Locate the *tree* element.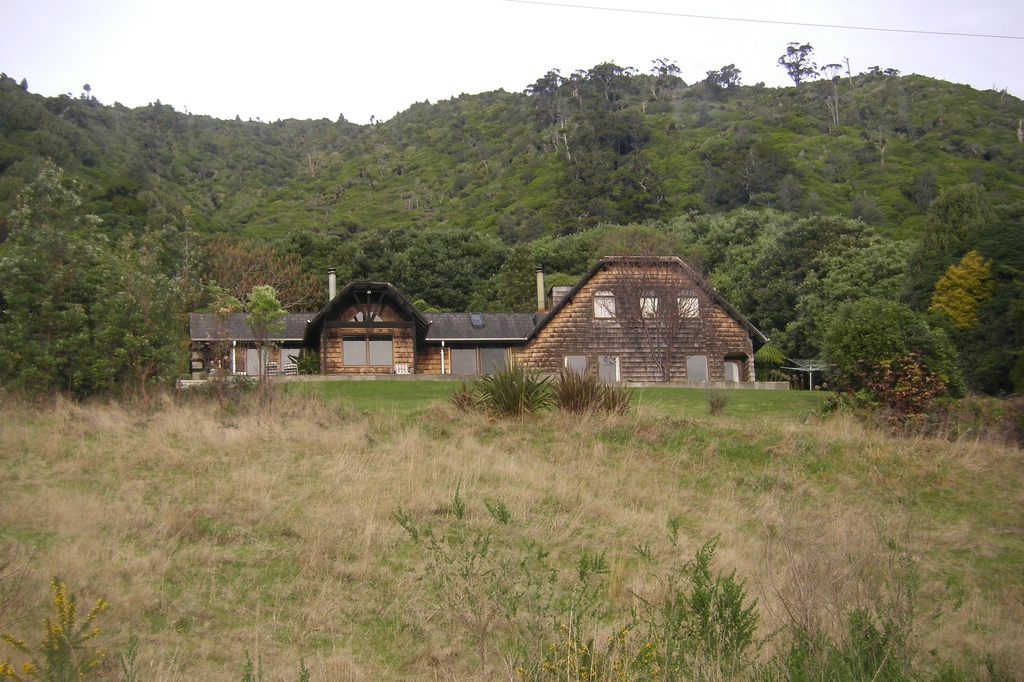
Element bbox: crop(688, 113, 806, 204).
